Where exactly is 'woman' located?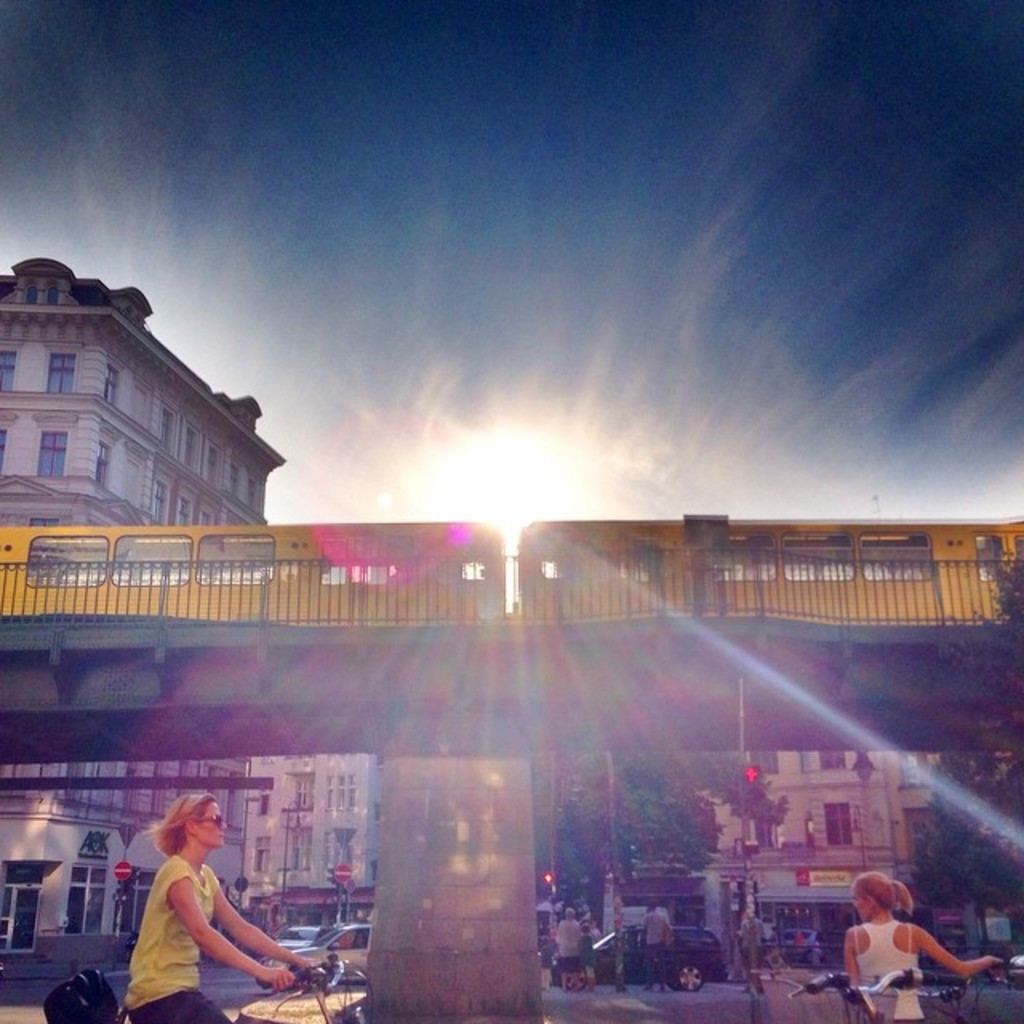
Its bounding box is (112,802,294,1023).
